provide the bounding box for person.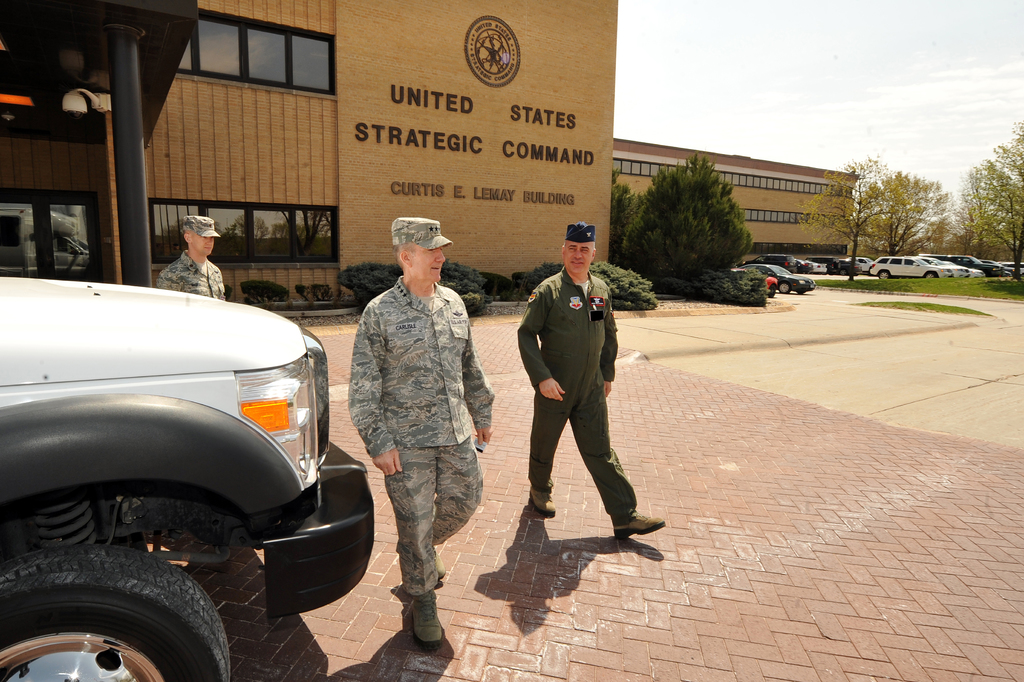
153 212 229 300.
